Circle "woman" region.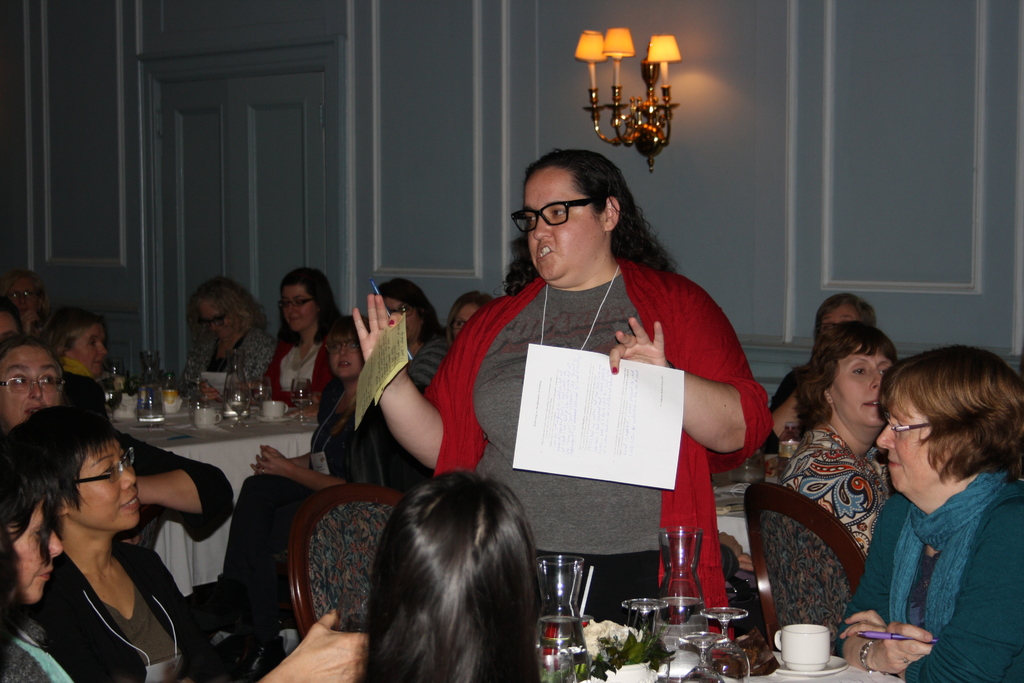
Region: bbox=[768, 327, 900, 546].
